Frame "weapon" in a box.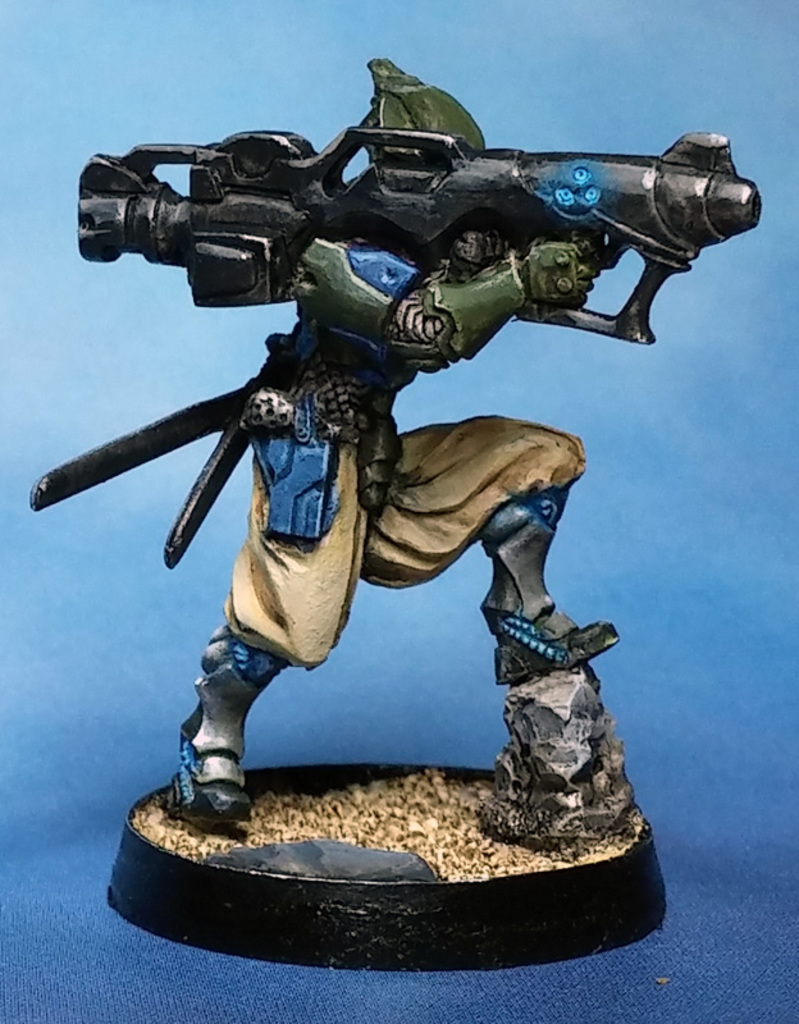
(left=105, top=105, right=749, bottom=394).
